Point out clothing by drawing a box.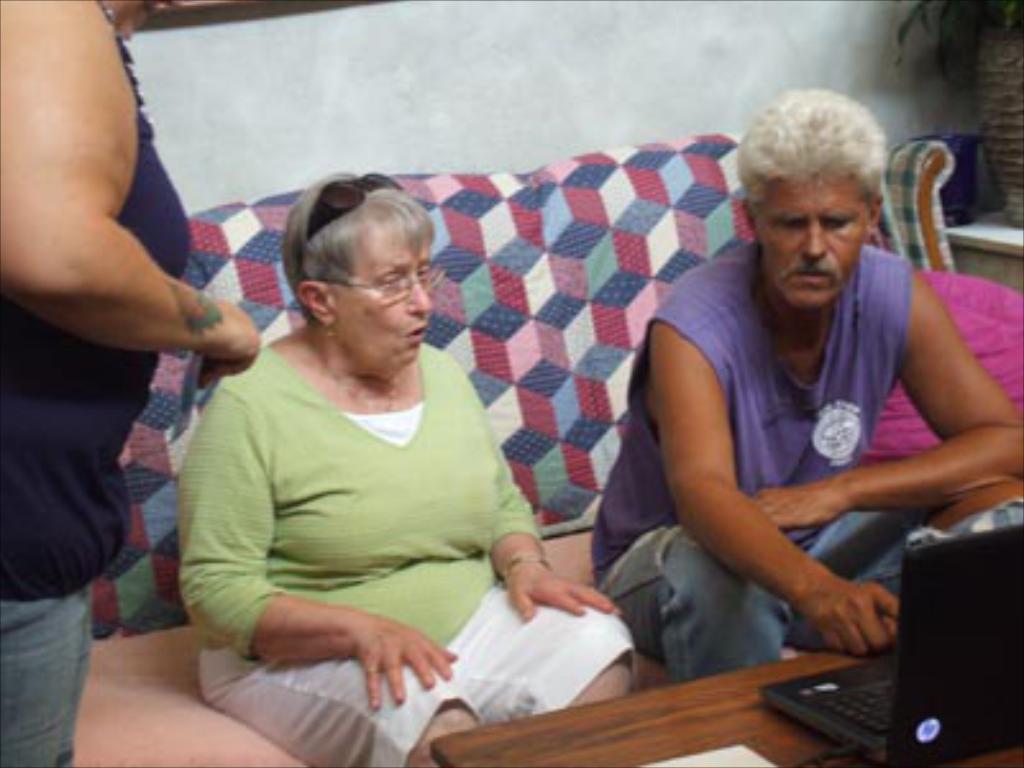
detection(0, 0, 184, 765).
